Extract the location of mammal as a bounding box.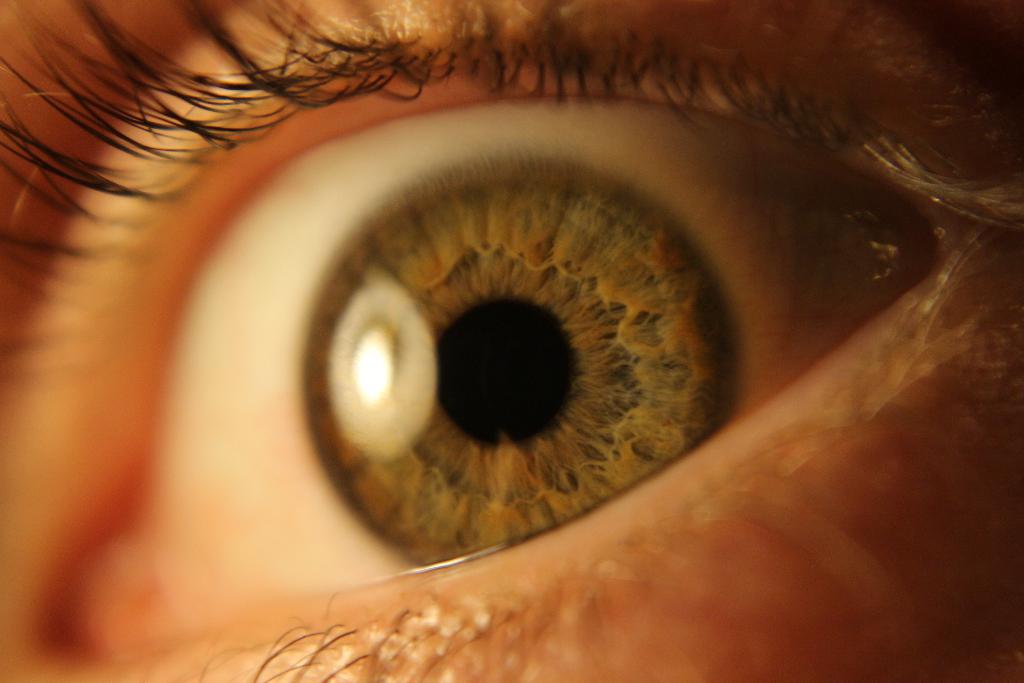
box=[4, 6, 1019, 679].
